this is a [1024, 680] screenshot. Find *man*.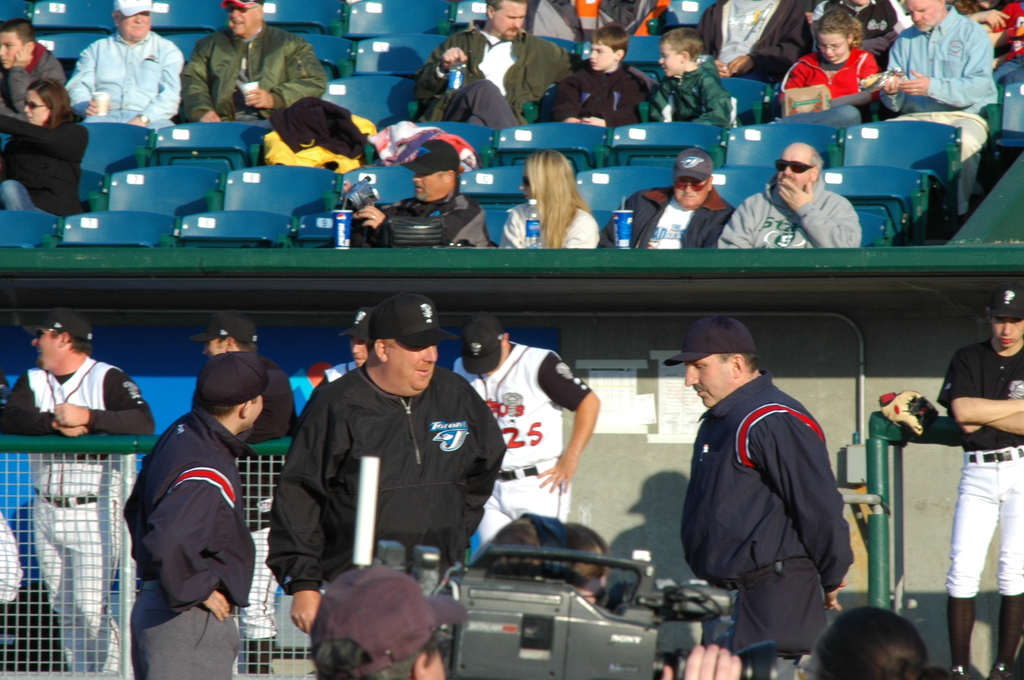
Bounding box: pyautogui.locateOnScreen(175, 0, 333, 127).
